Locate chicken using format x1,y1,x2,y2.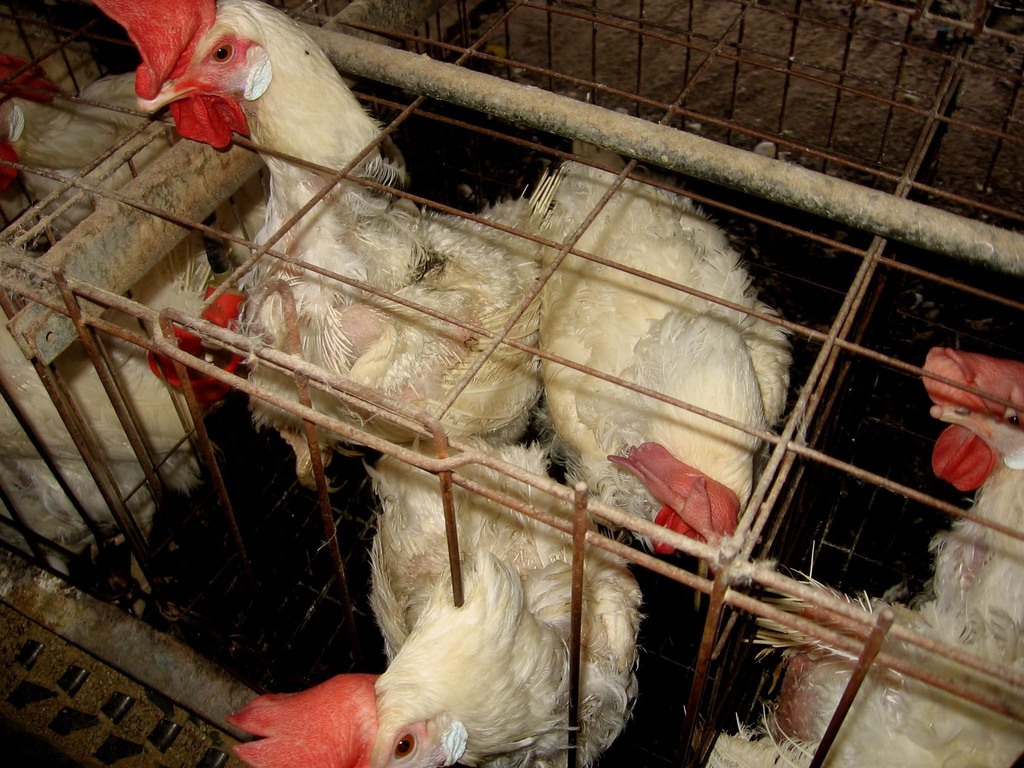
99,0,566,463.
